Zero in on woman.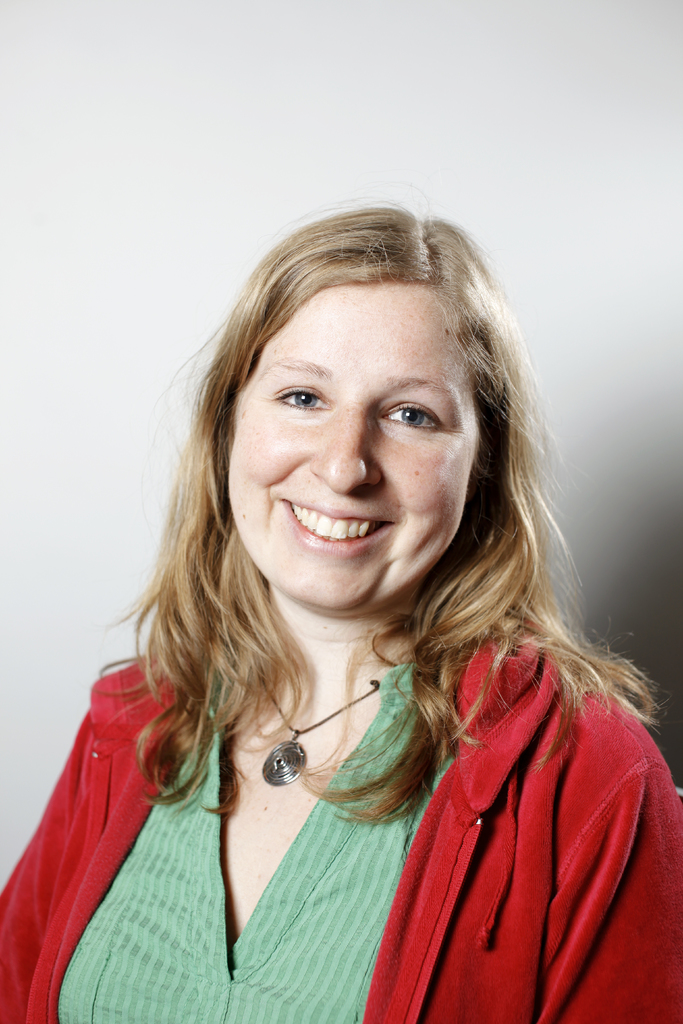
Zeroed in: 38, 188, 682, 1015.
